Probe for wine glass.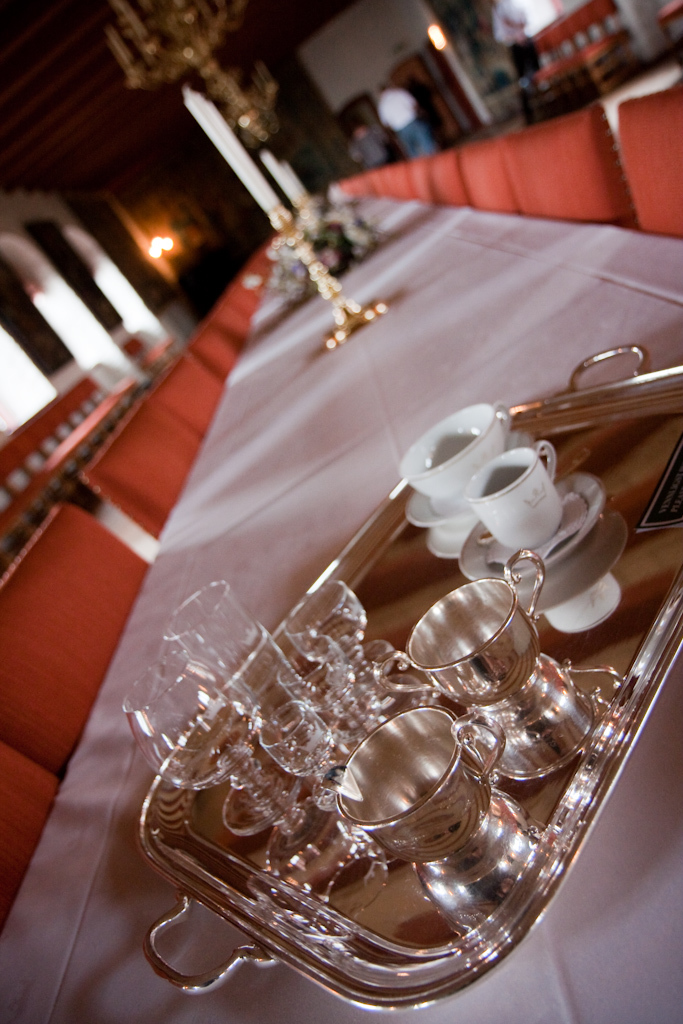
Probe result: {"x1": 113, "y1": 659, "x2": 301, "y2": 833}.
